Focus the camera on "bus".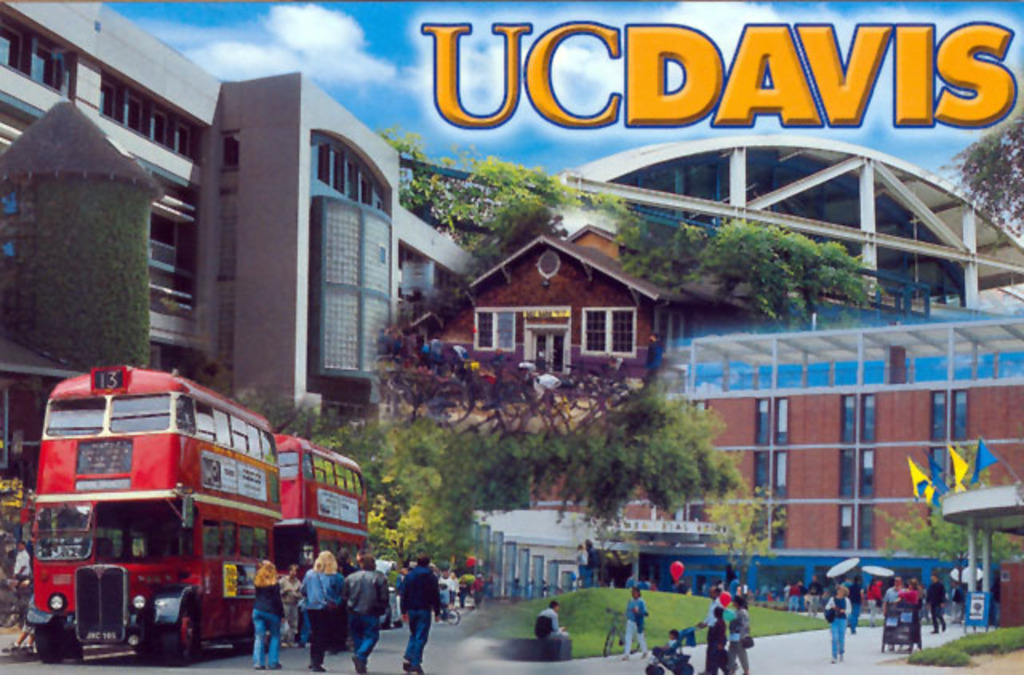
Focus region: x1=238 y1=433 x2=366 y2=609.
